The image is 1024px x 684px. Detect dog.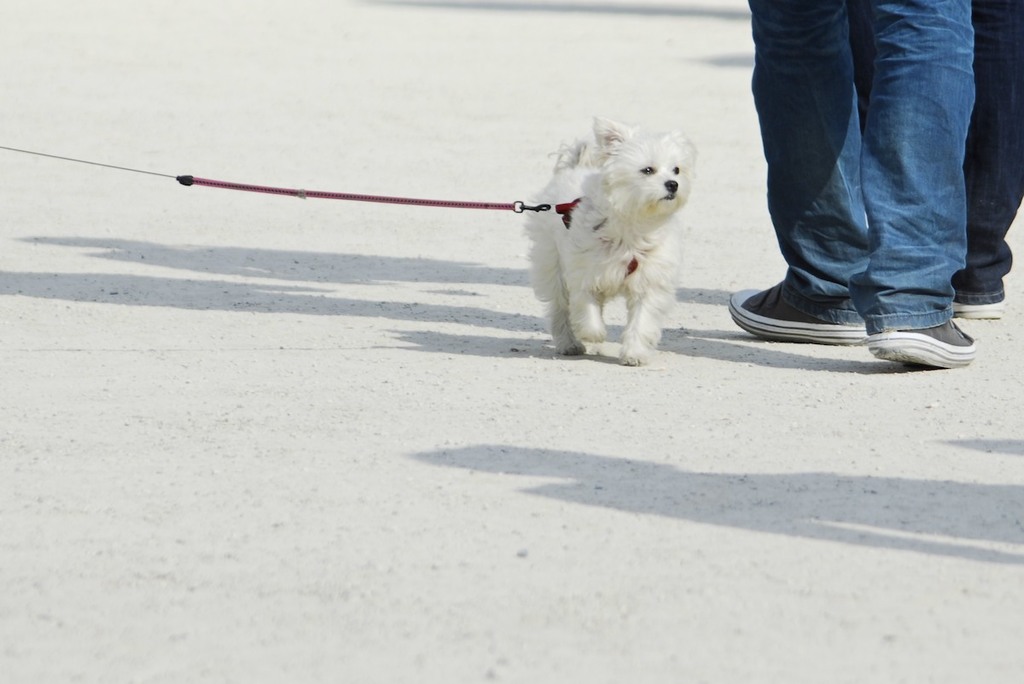
Detection: 521,117,699,365.
